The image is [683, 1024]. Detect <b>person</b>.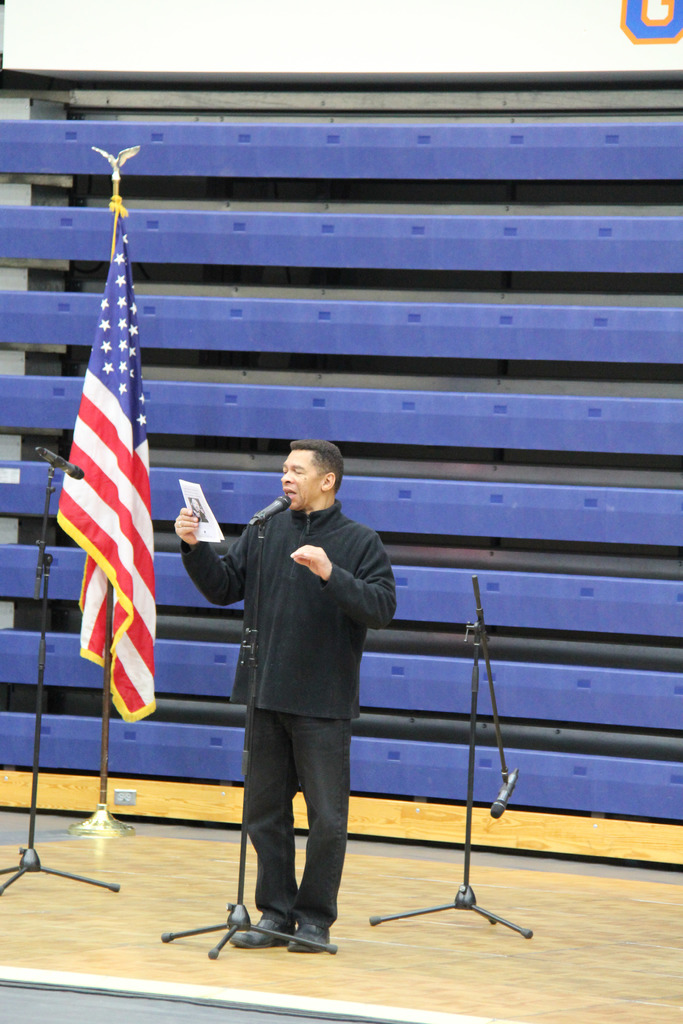
Detection: {"left": 183, "top": 428, "right": 394, "bottom": 959}.
